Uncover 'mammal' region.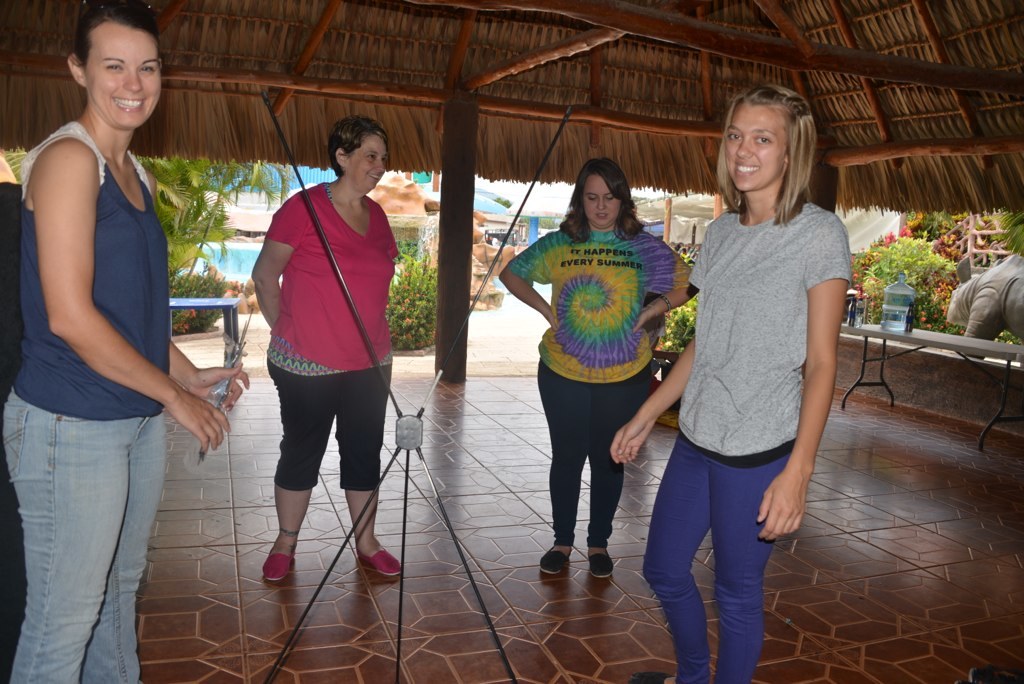
Uncovered: 499,180,666,573.
